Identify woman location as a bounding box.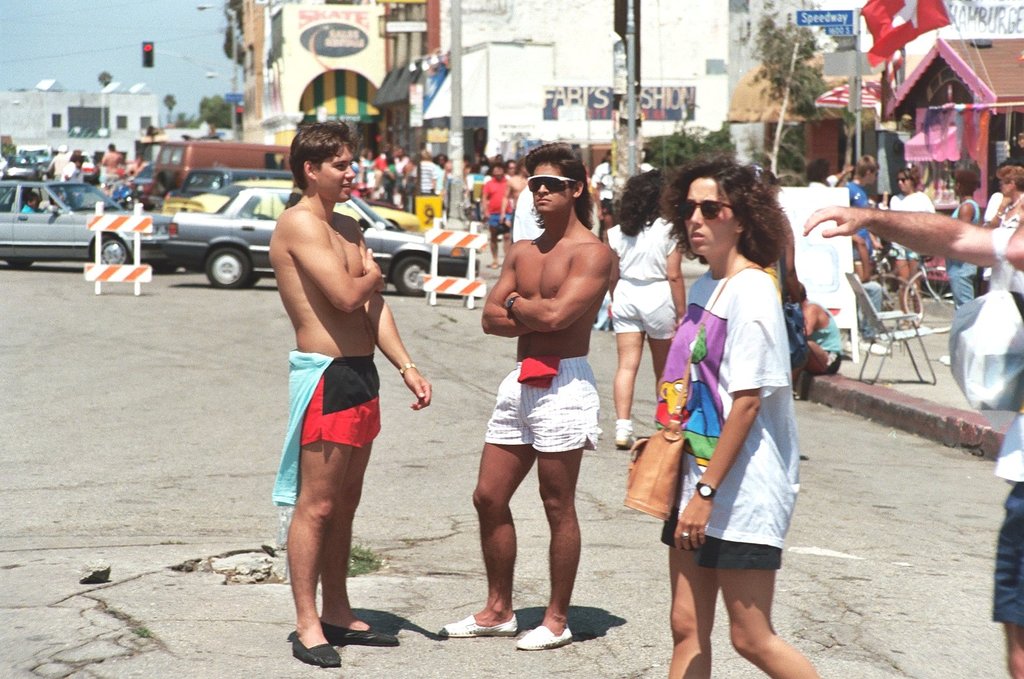
(604,169,685,450).
